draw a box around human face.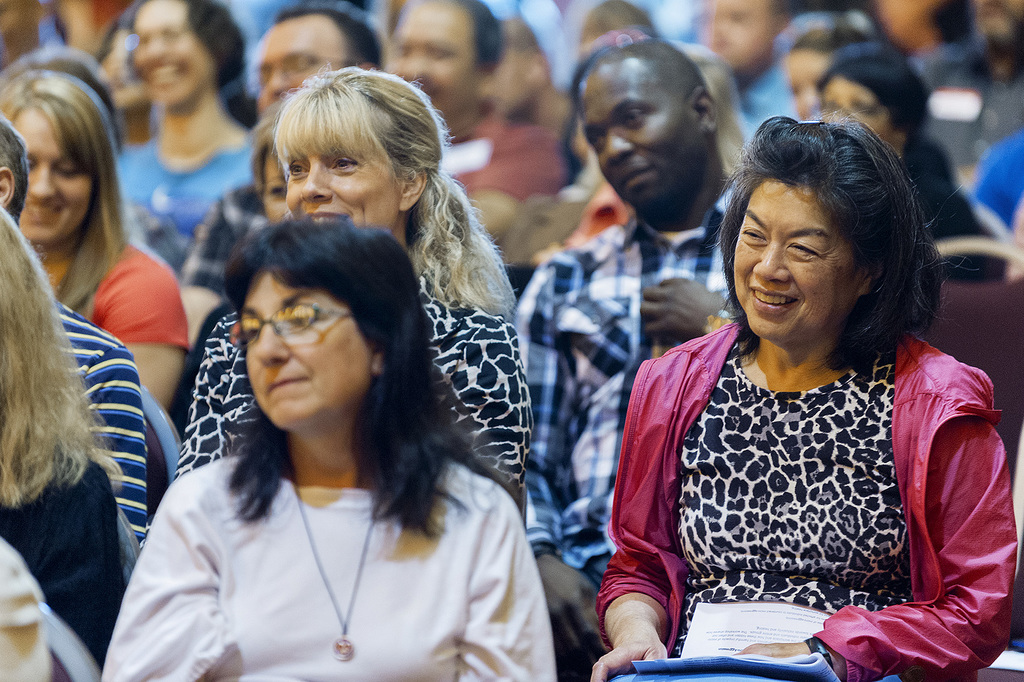
detection(572, 61, 703, 223).
